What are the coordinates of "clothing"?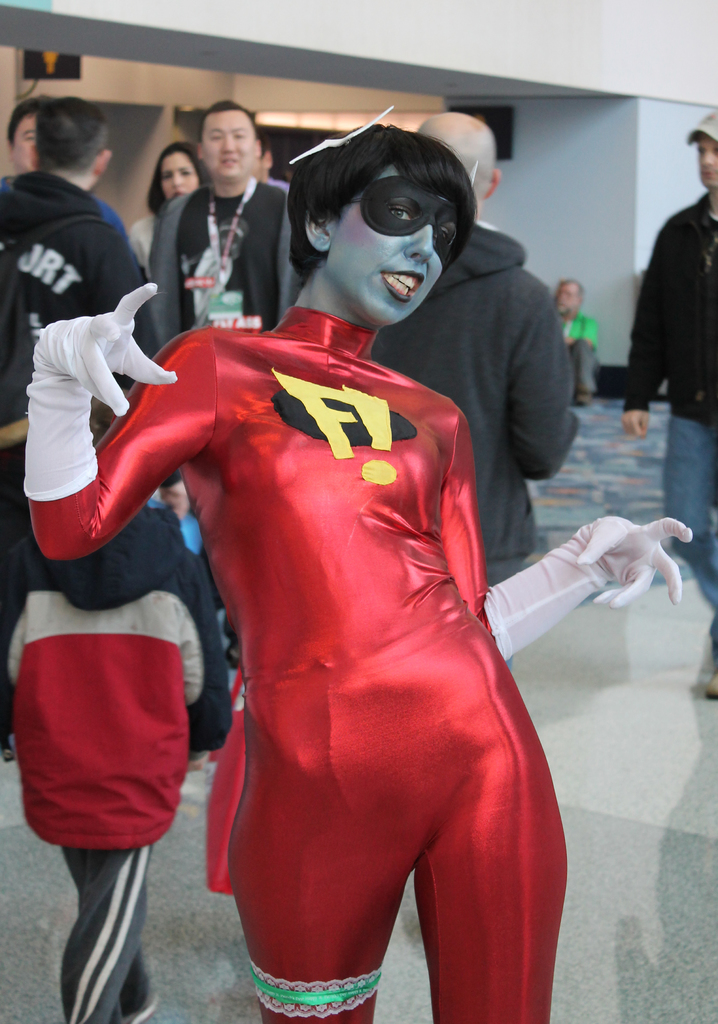
(373,220,576,669).
